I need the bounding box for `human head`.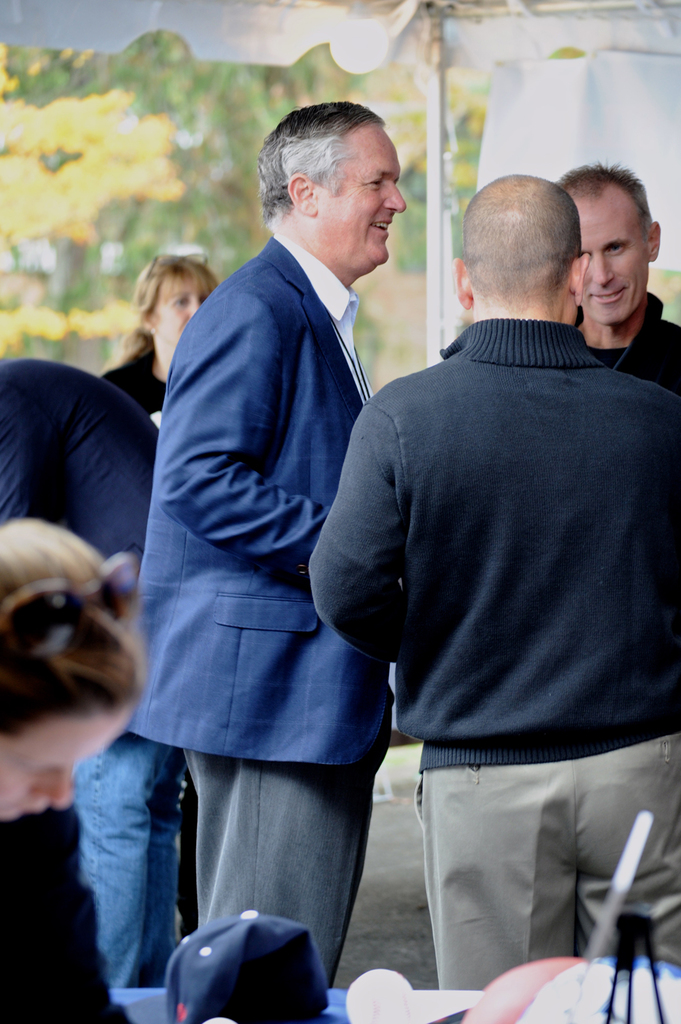
Here it is: bbox(453, 172, 591, 326).
